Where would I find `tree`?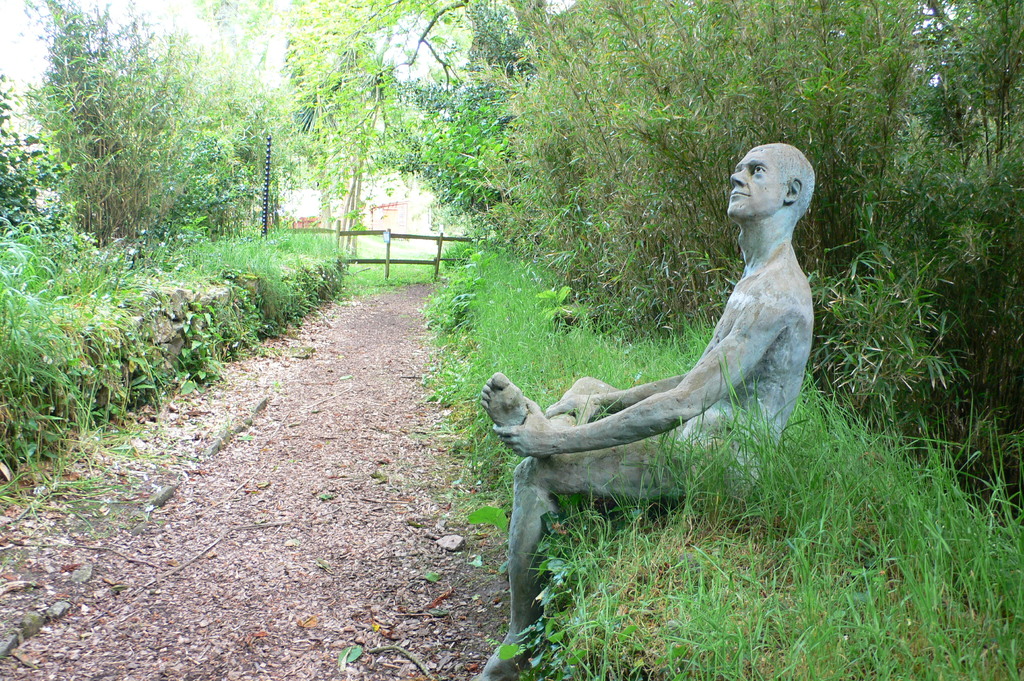
At rect(0, 0, 362, 508).
